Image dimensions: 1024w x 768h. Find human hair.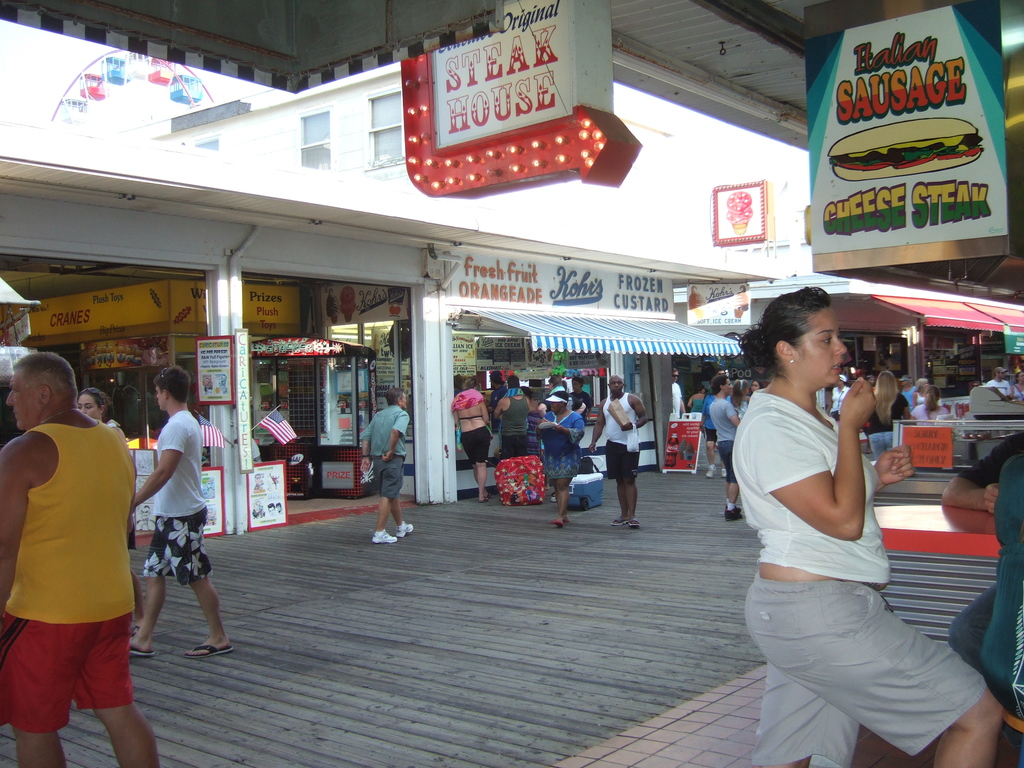
[x1=386, y1=387, x2=403, y2=406].
